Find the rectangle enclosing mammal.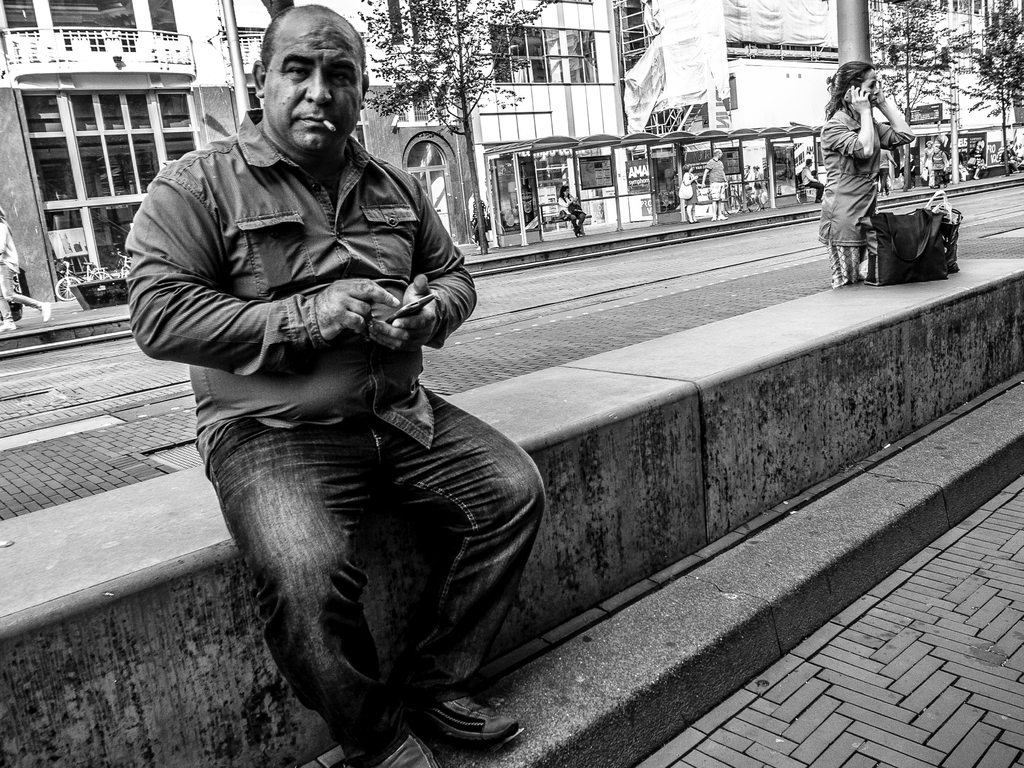
crop(879, 149, 900, 197).
